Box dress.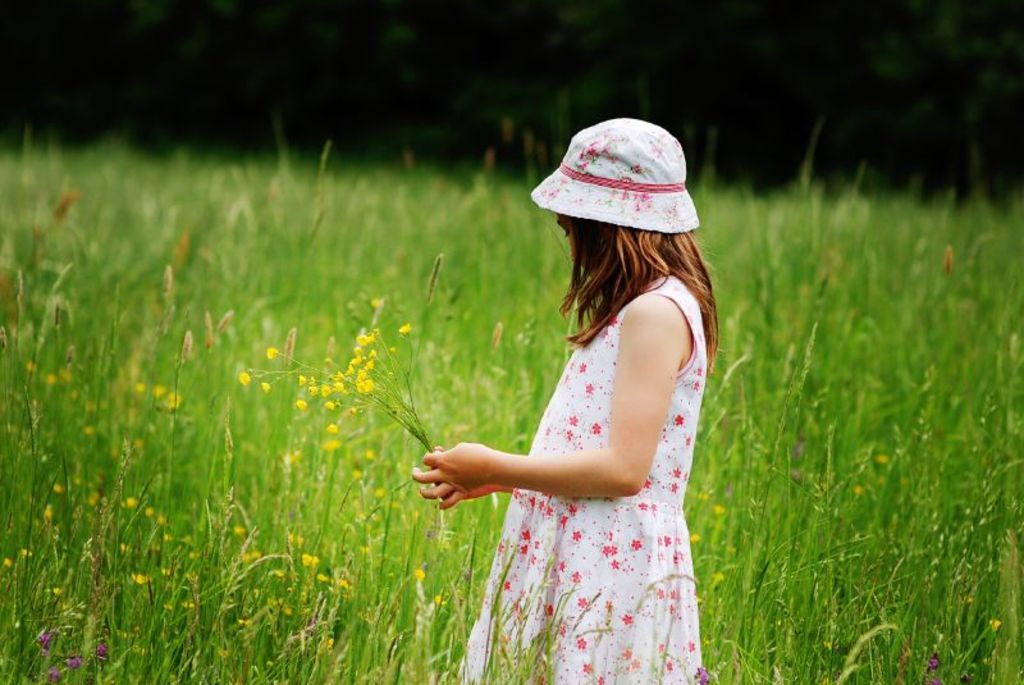
<bbox>460, 277, 703, 684</bbox>.
